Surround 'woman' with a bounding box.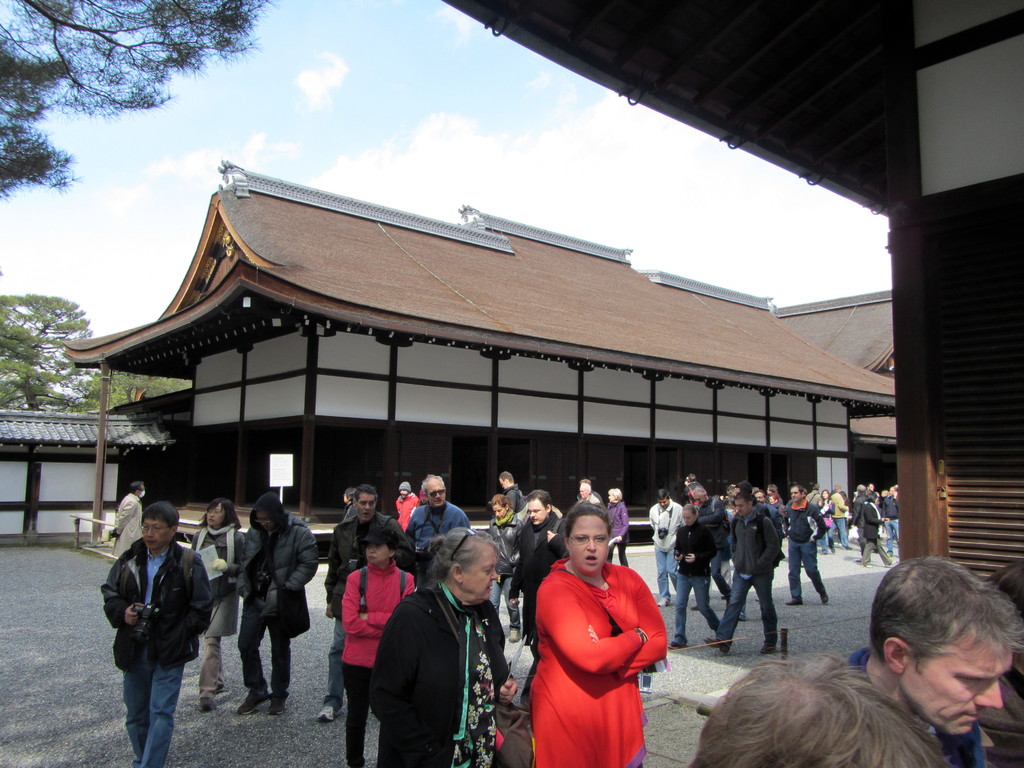
left=188, top=497, right=252, bottom=713.
